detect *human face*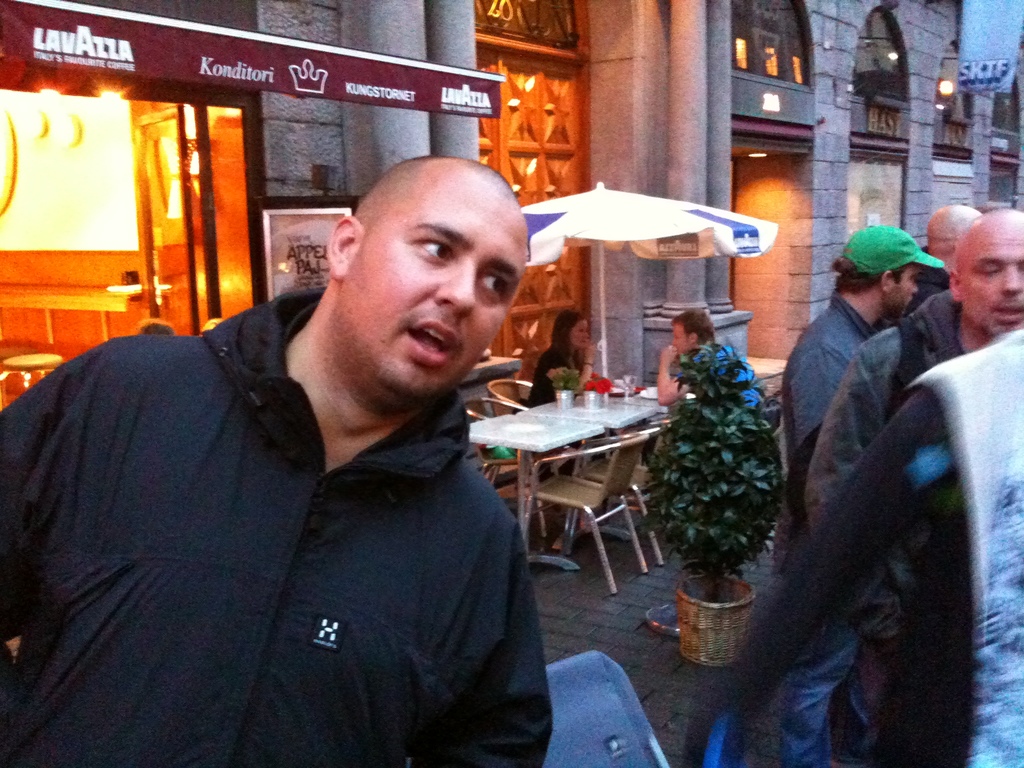
[x1=349, y1=199, x2=527, y2=397]
